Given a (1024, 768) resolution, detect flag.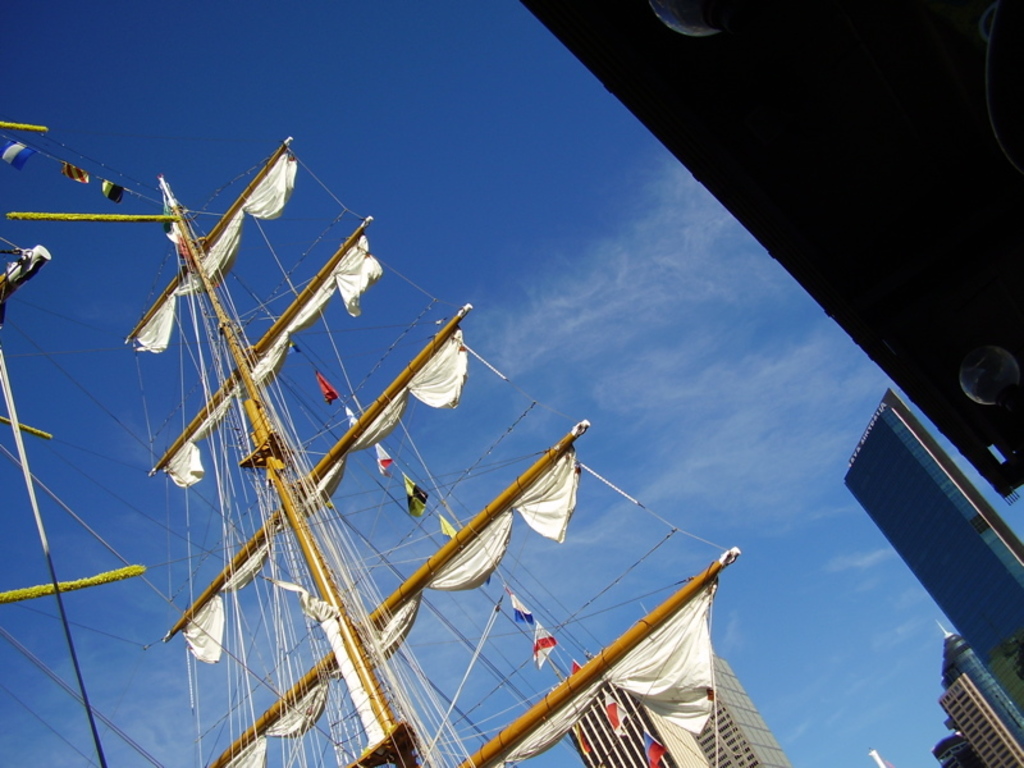
{"left": 599, "top": 694, "right": 628, "bottom": 736}.
